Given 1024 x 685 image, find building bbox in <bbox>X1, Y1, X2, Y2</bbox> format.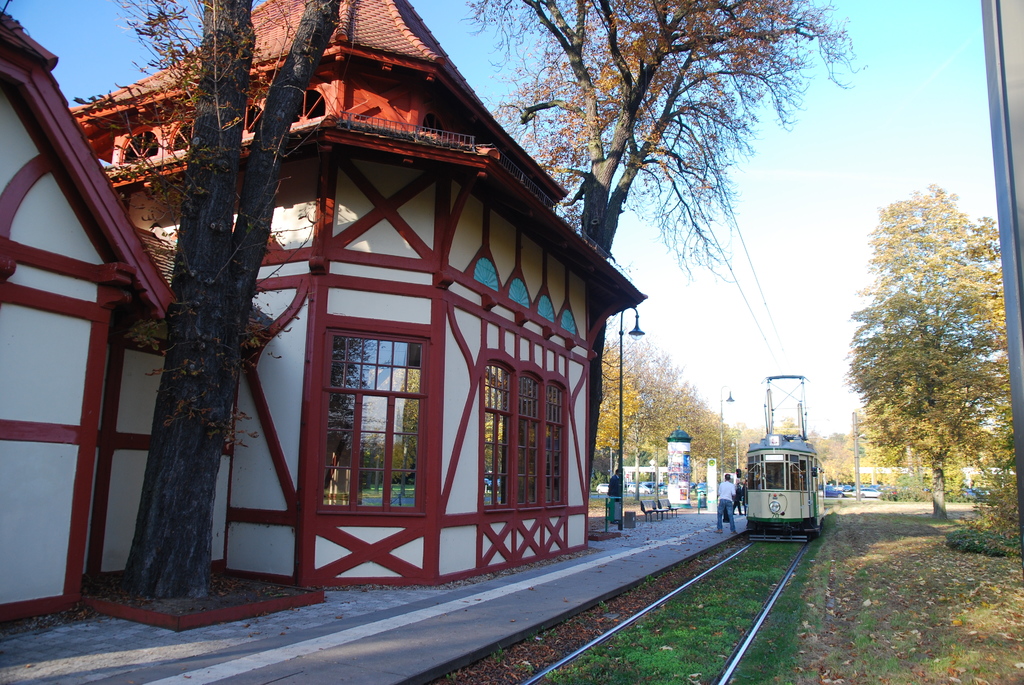
<bbox>0, 11, 173, 624</bbox>.
